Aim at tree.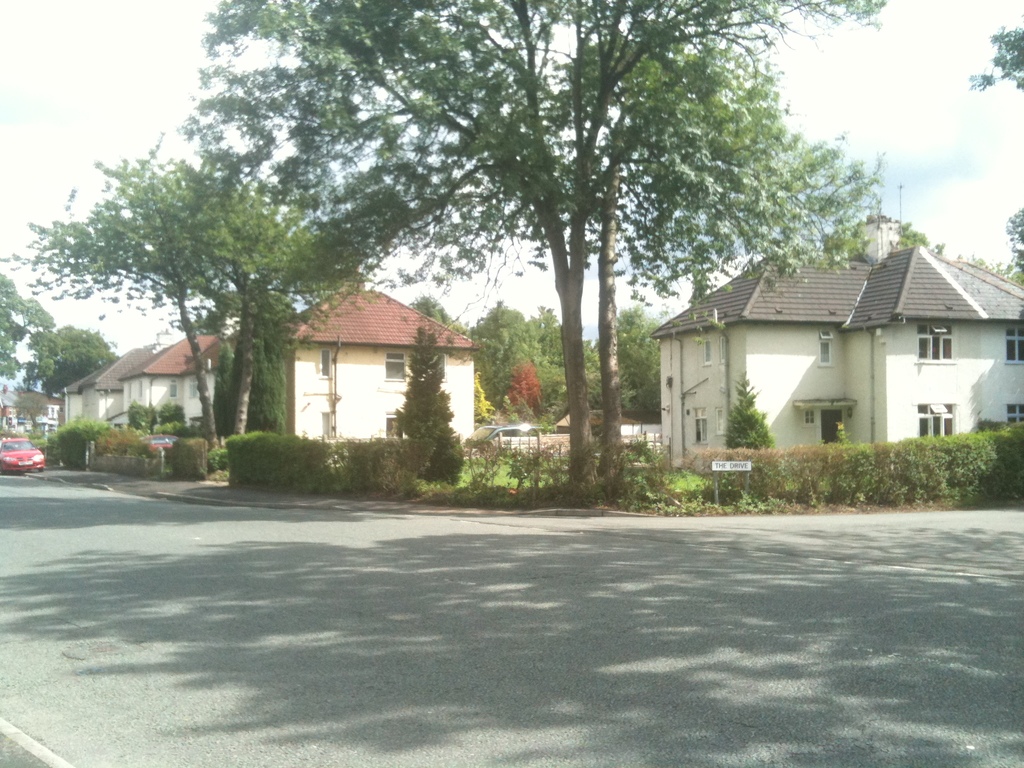
Aimed at 899 214 1023 290.
